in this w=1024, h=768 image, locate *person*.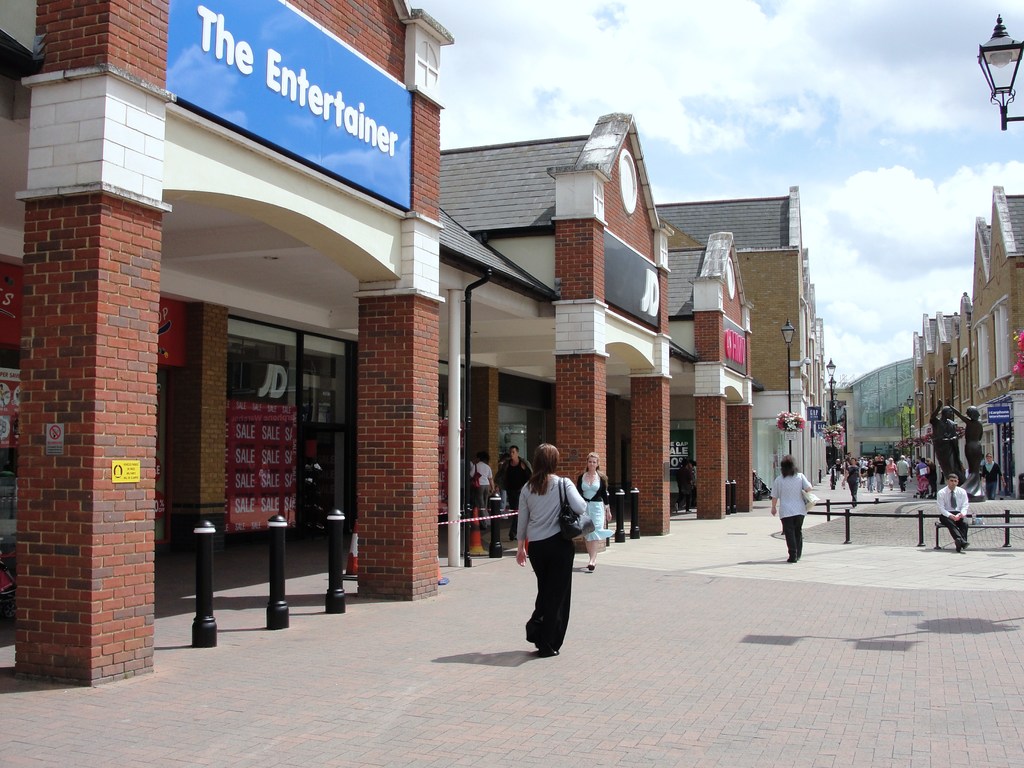
Bounding box: pyautogui.locateOnScreen(932, 396, 959, 477).
